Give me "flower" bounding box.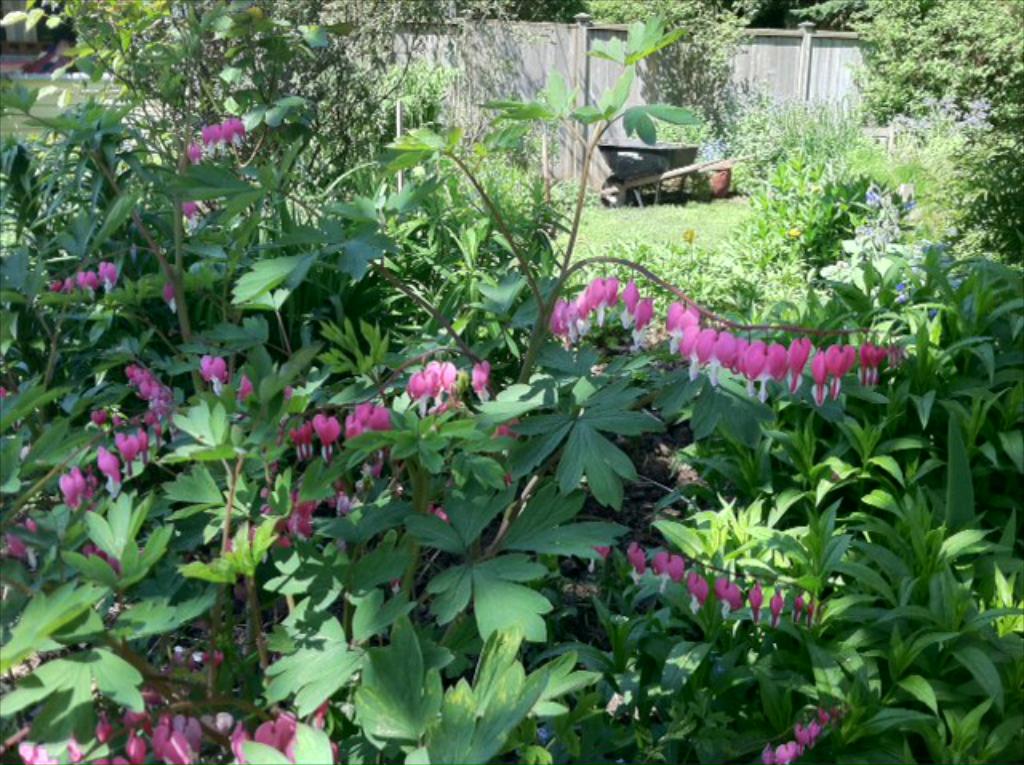
(left=766, top=743, right=797, bottom=763).
